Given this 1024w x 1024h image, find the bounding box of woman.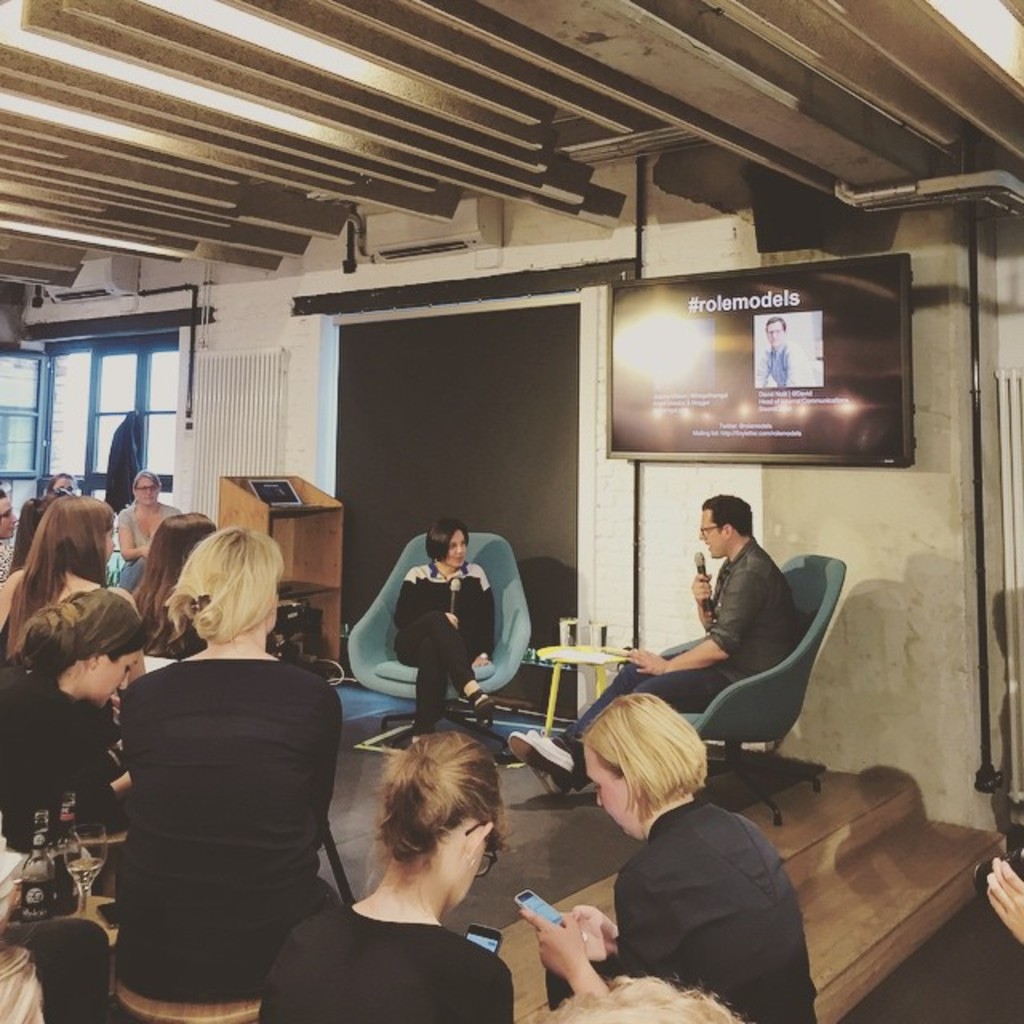
{"x1": 259, "y1": 731, "x2": 522, "y2": 1022}.
